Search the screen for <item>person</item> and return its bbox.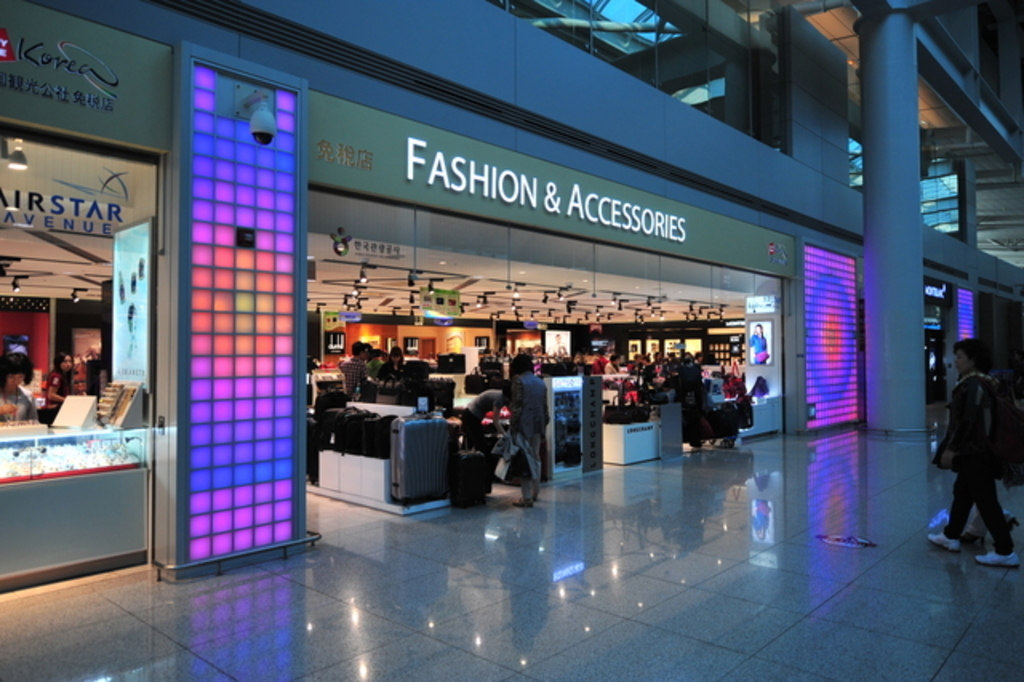
Found: {"left": 334, "top": 341, "right": 365, "bottom": 405}.
